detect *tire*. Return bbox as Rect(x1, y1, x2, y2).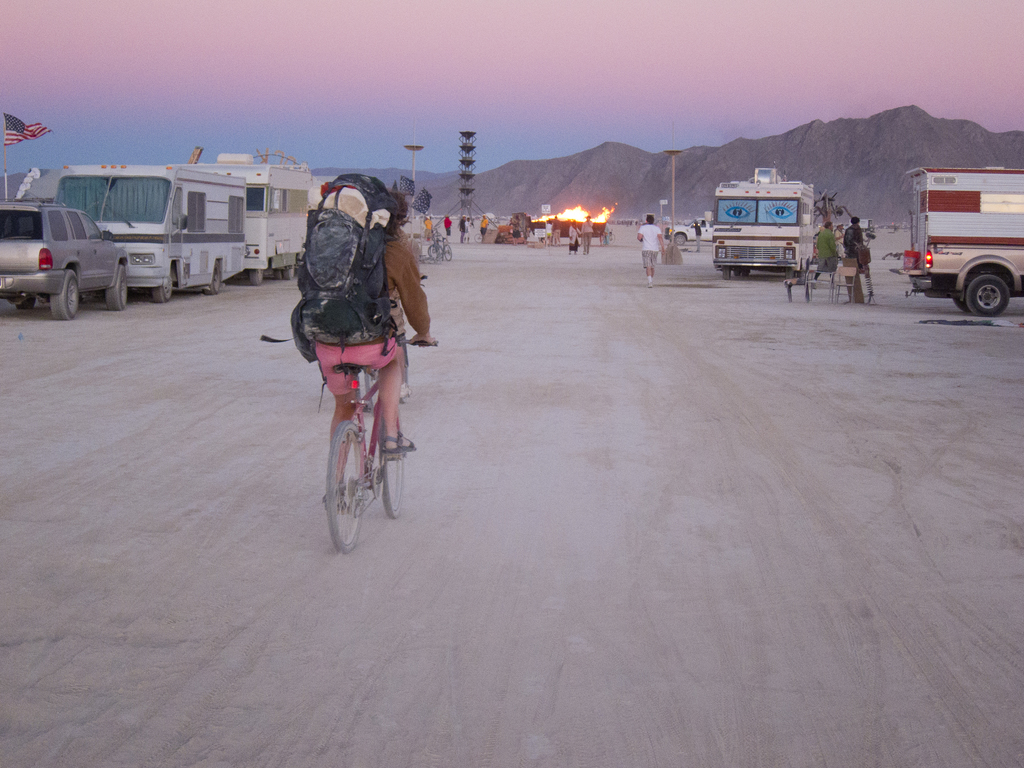
Rect(444, 246, 452, 262).
